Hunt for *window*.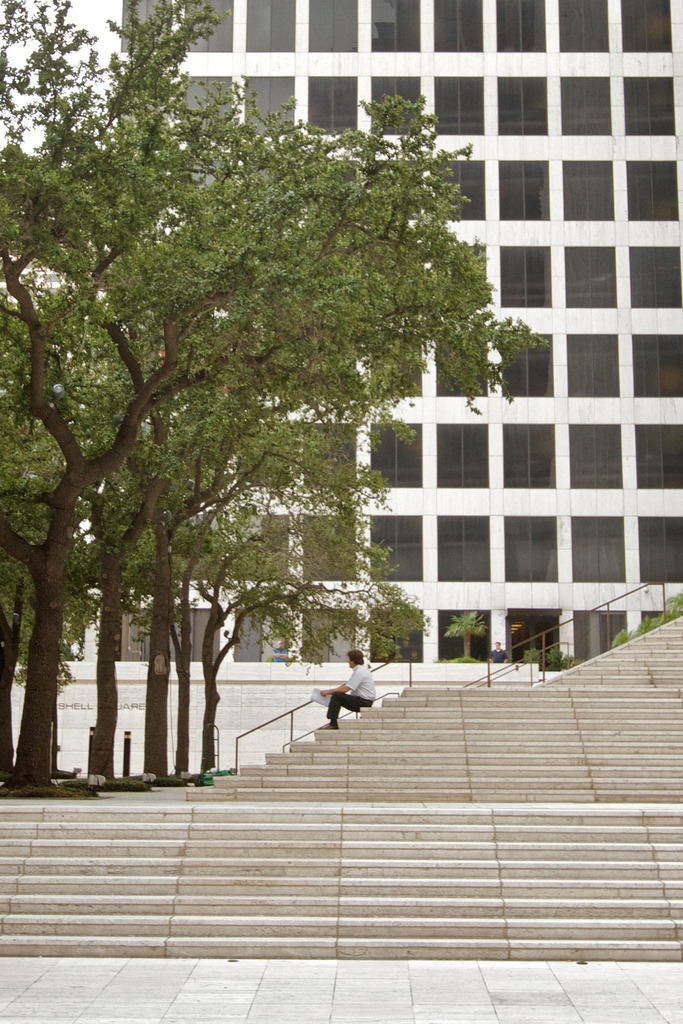
Hunted down at <bbox>435, 515, 497, 587</bbox>.
